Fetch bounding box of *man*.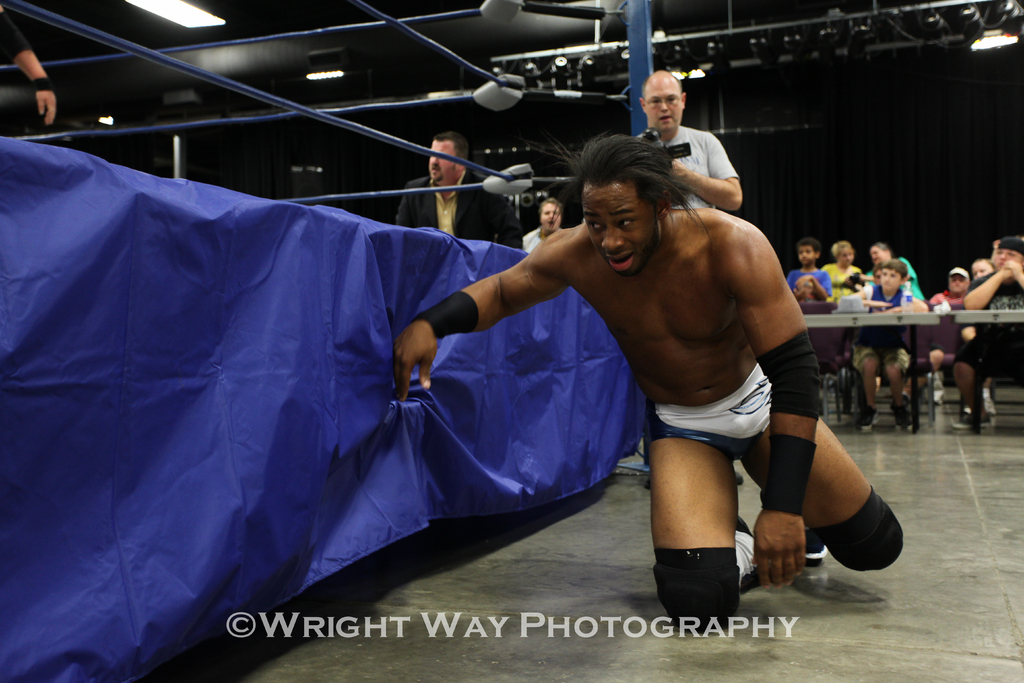
Bbox: region(634, 69, 743, 490).
